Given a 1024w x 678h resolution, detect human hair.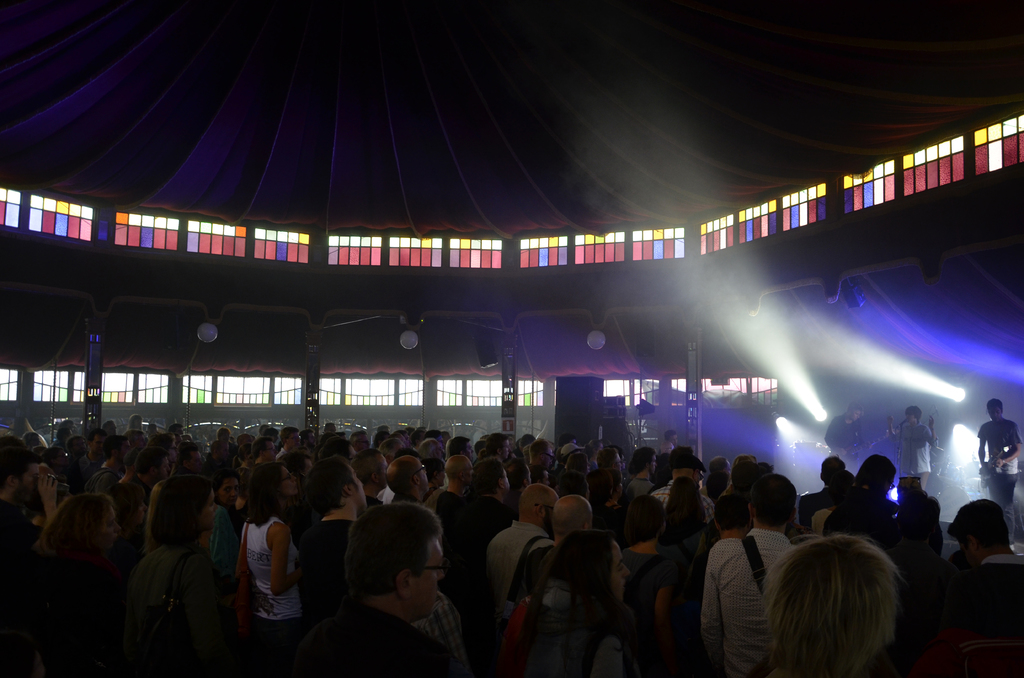
54,421,71,441.
